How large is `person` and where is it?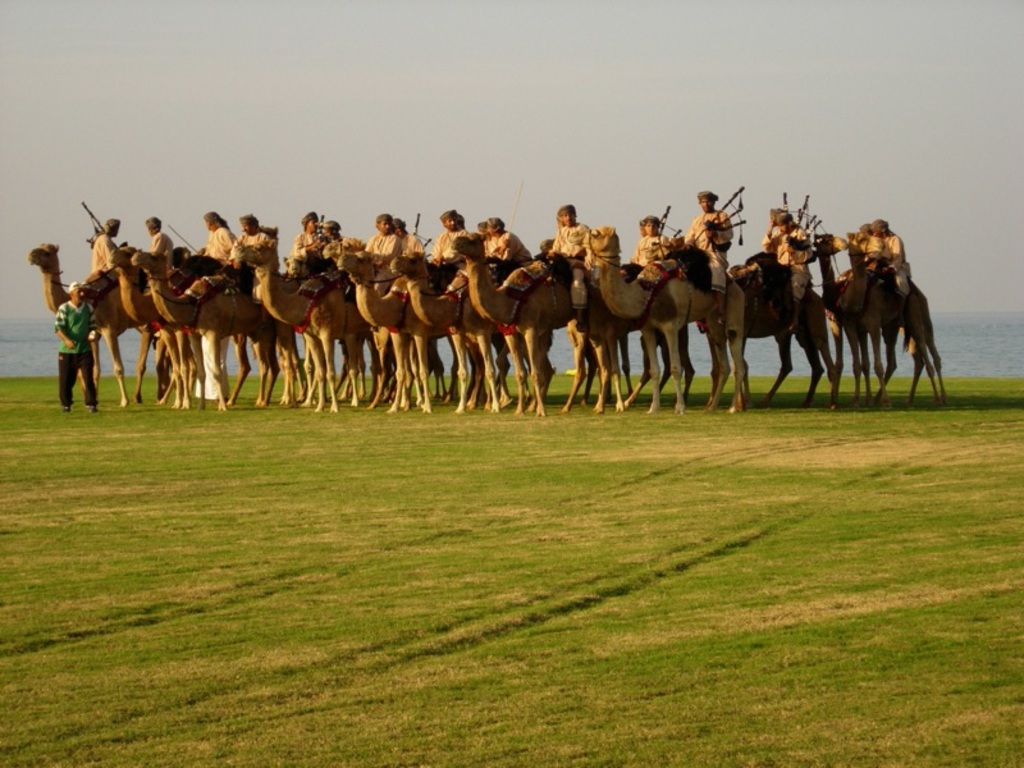
Bounding box: region(289, 215, 321, 268).
